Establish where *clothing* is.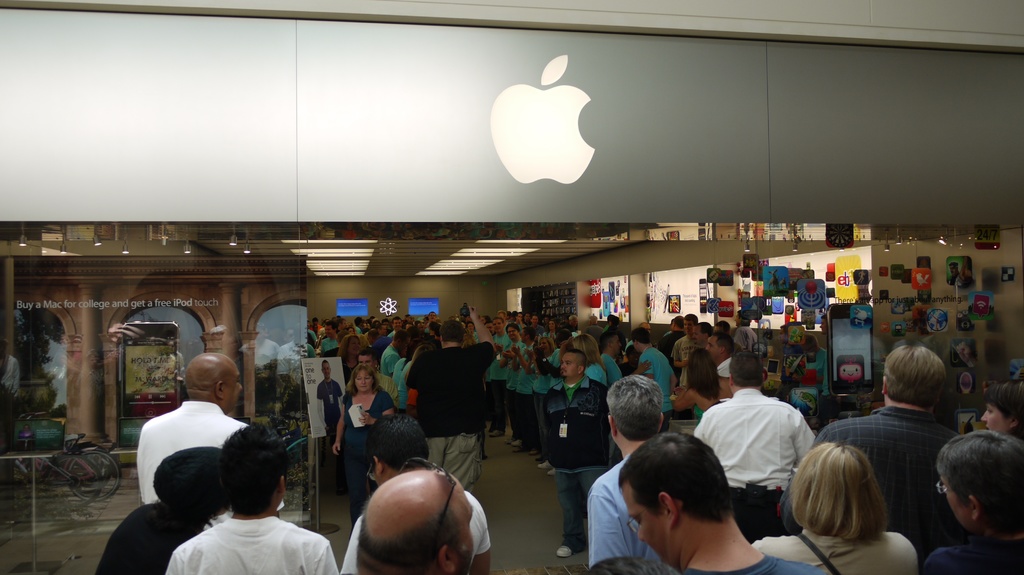
Established at <bbox>796, 345, 826, 379</bbox>.
